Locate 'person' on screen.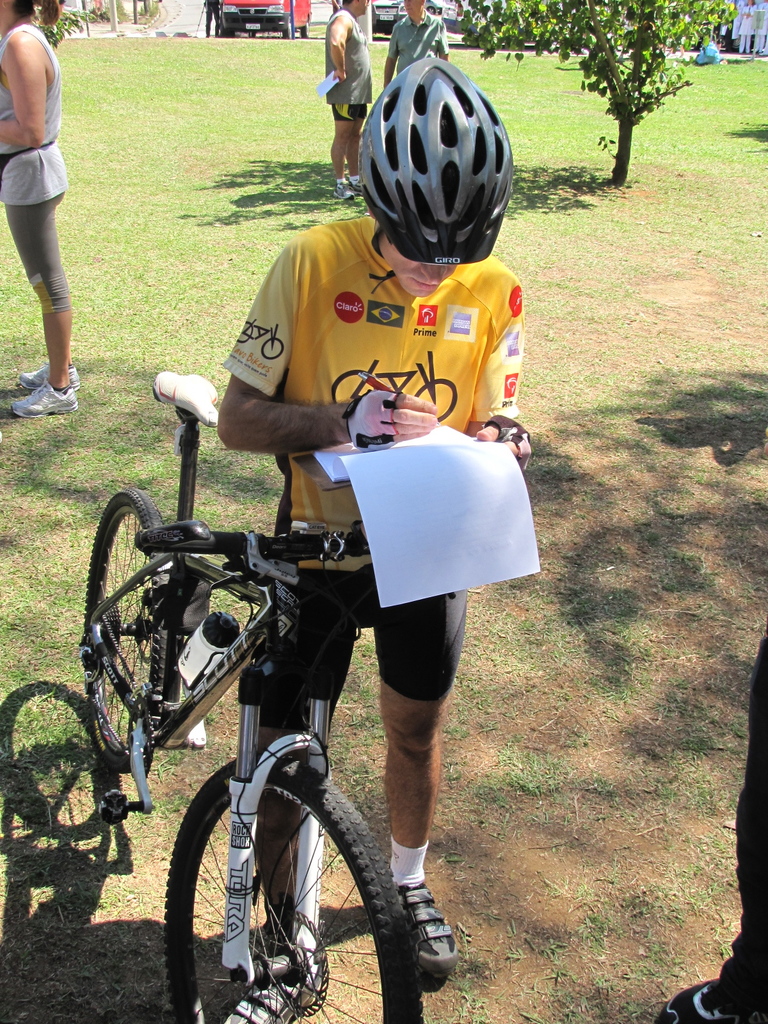
On screen at region(127, 76, 508, 936).
